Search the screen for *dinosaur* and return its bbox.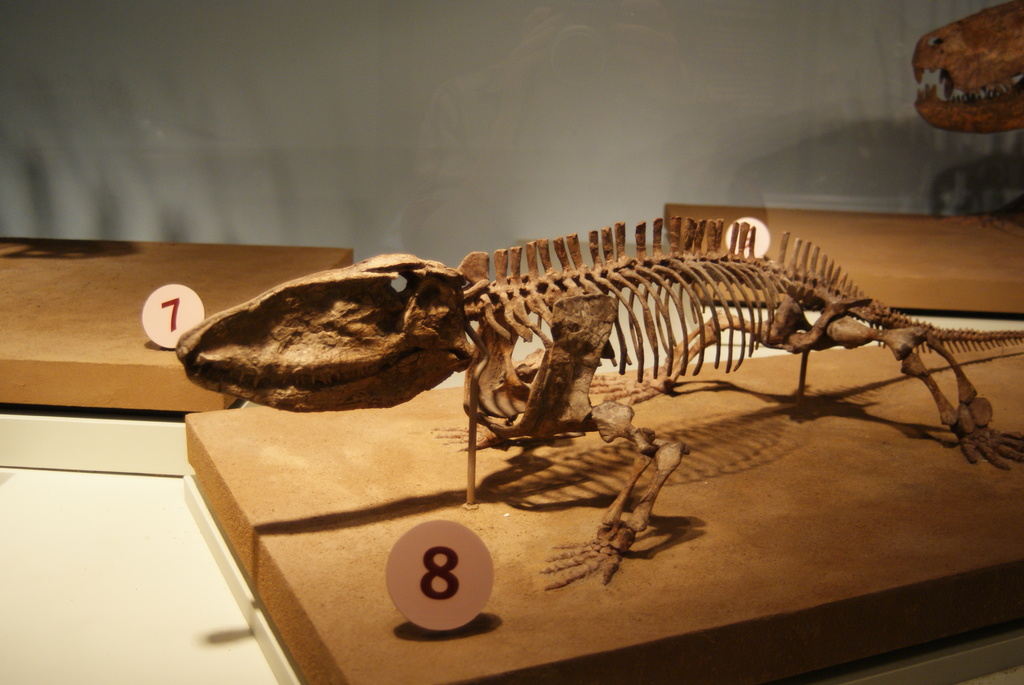
Found: x1=913 y1=0 x2=1023 y2=132.
